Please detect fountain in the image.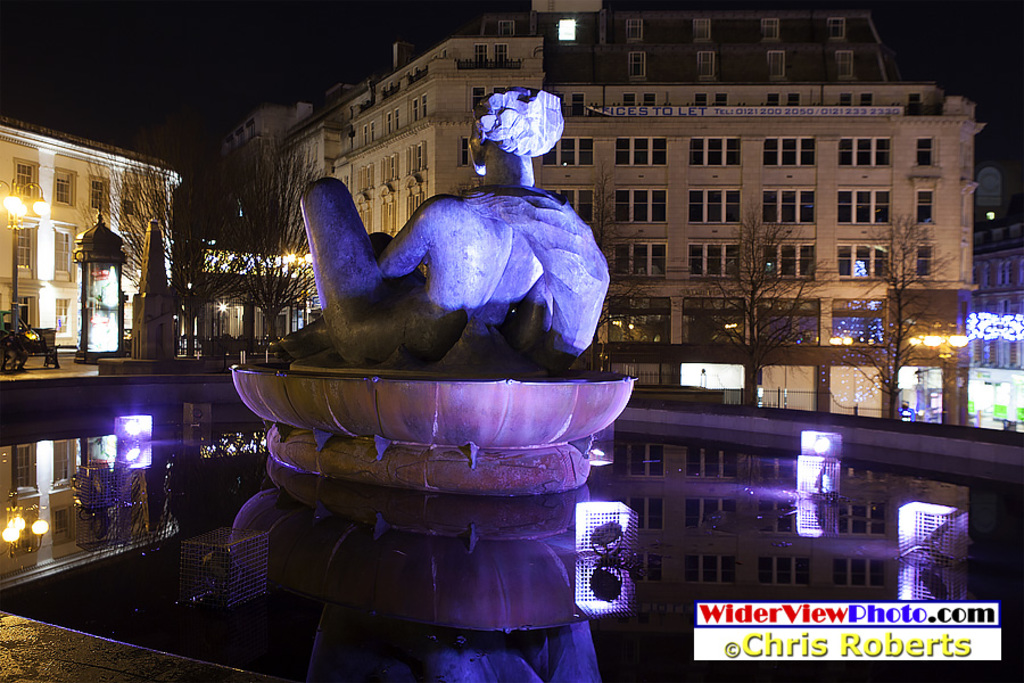
(196, 246, 636, 636).
